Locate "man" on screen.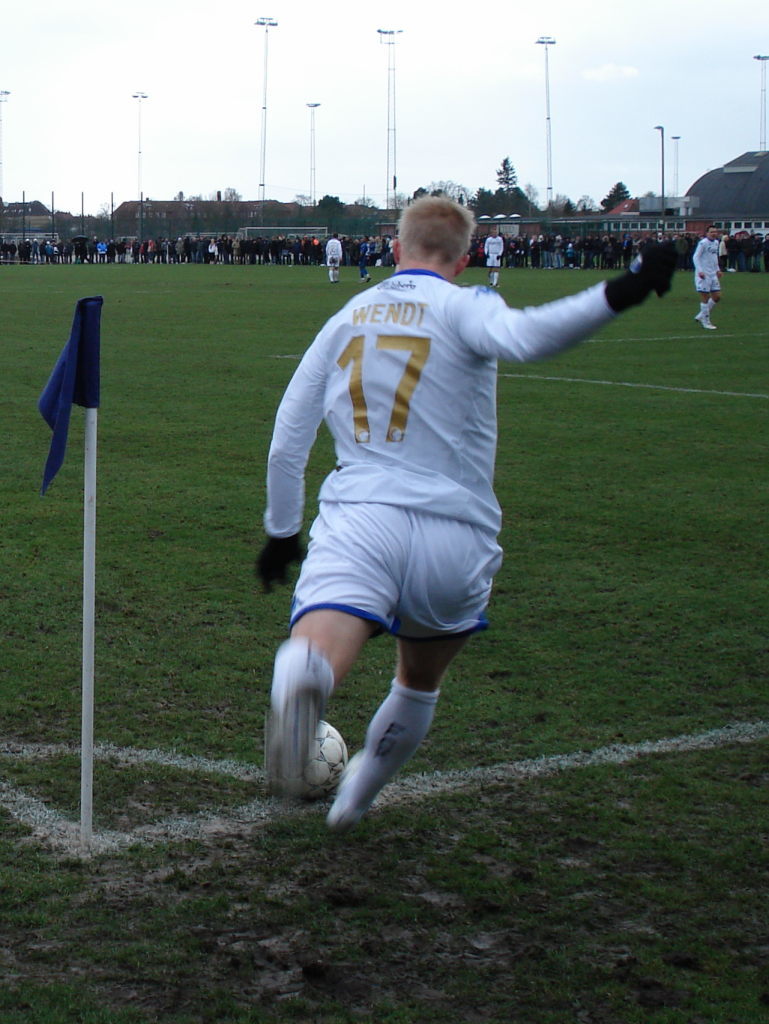
On screen at Rect(323, 231, 341, 283).
